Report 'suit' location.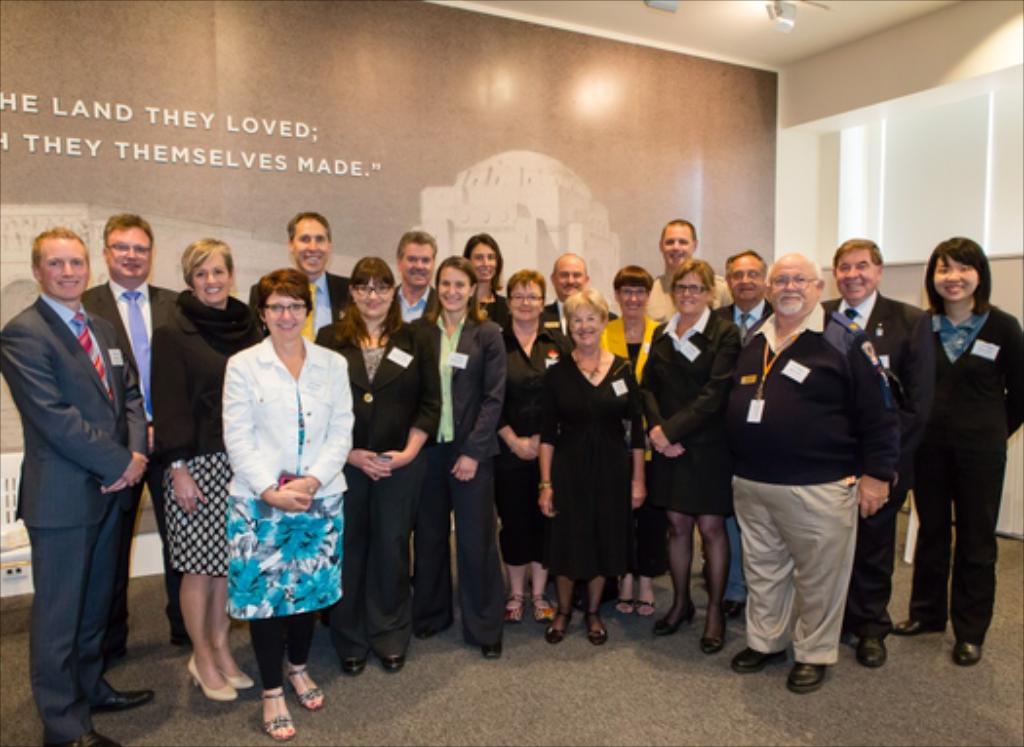
Report: bbox(638, 295, 735, 454).
